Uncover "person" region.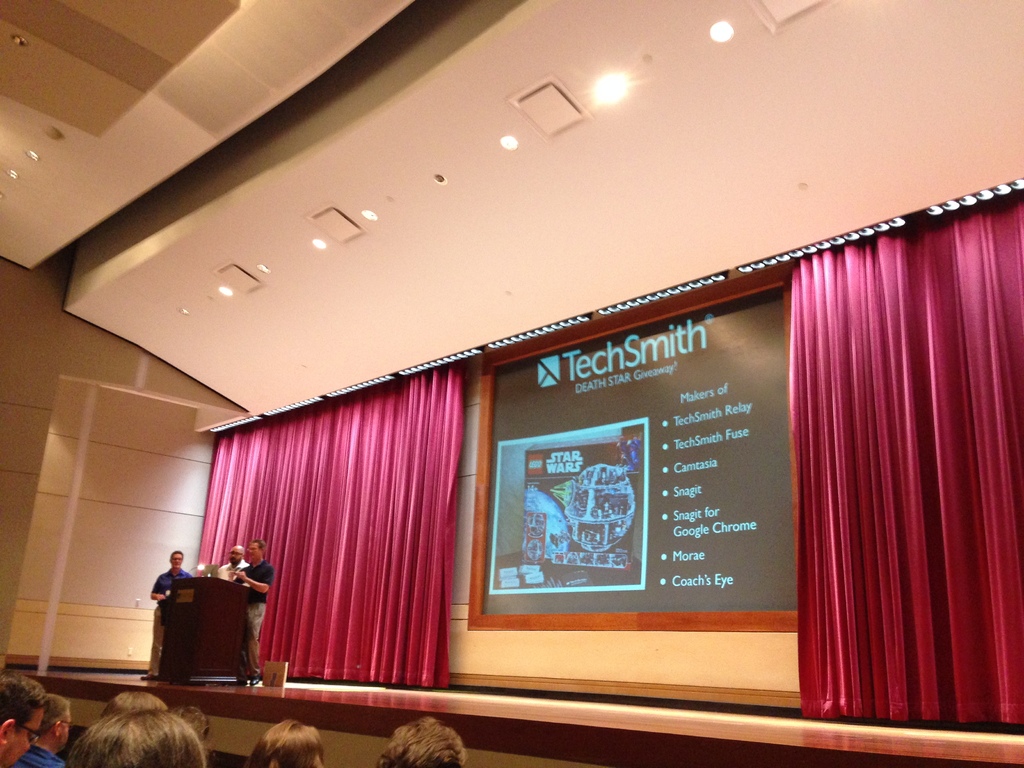
Uncovered: select_region(214, 545, 248, 587).
